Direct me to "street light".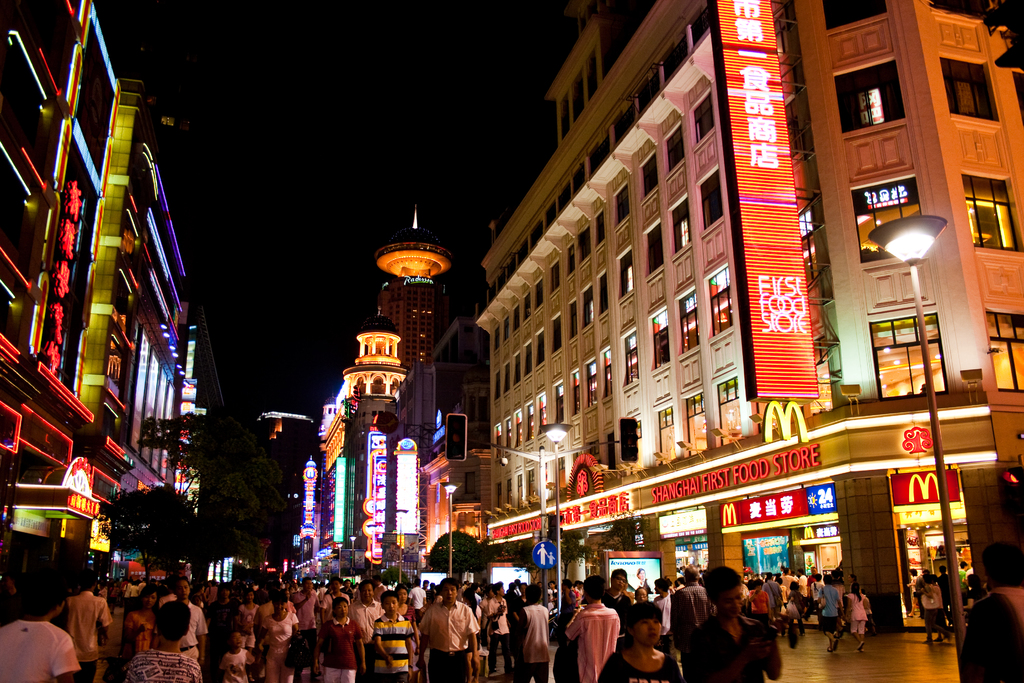
Direction: <box>315,554,319,573</box>.
